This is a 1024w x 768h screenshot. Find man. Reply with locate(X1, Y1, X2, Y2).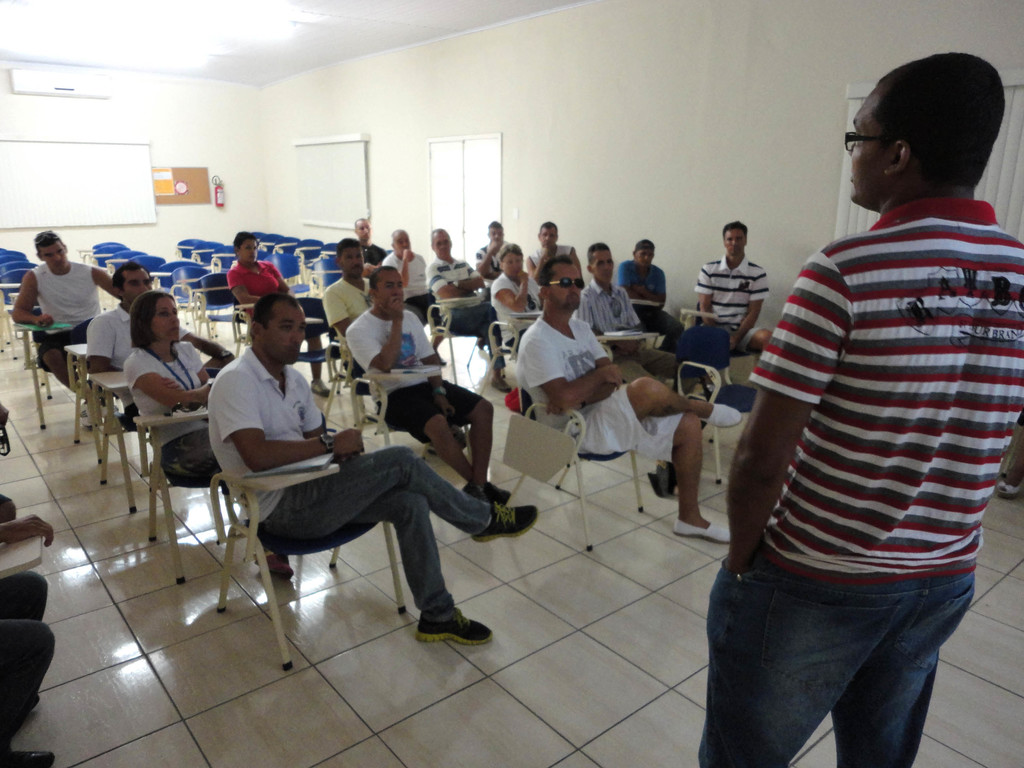
locate(697, 51, 1023, 767).
